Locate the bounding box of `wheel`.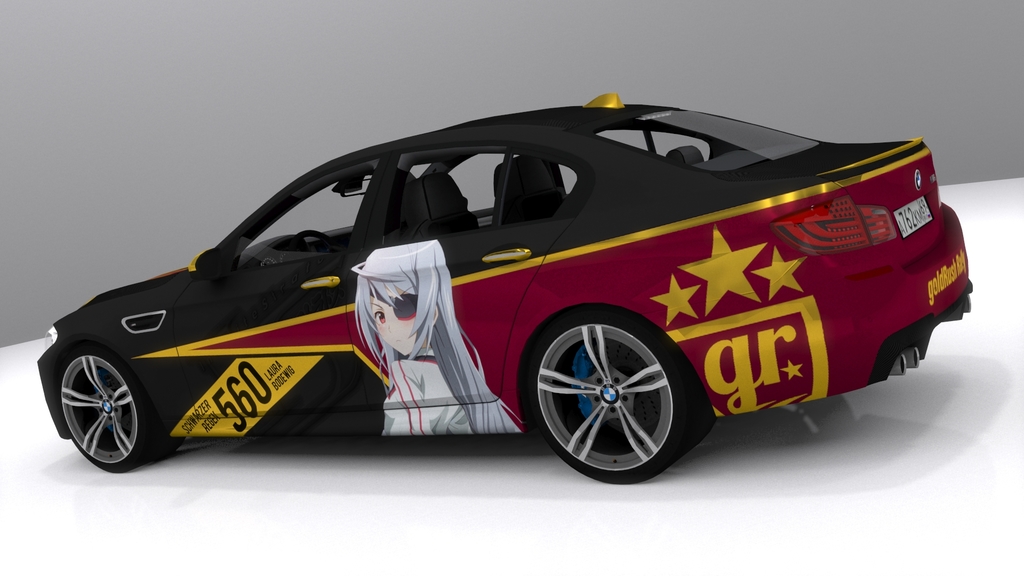
Bounding box: <box>523,313,684,487</box>.
